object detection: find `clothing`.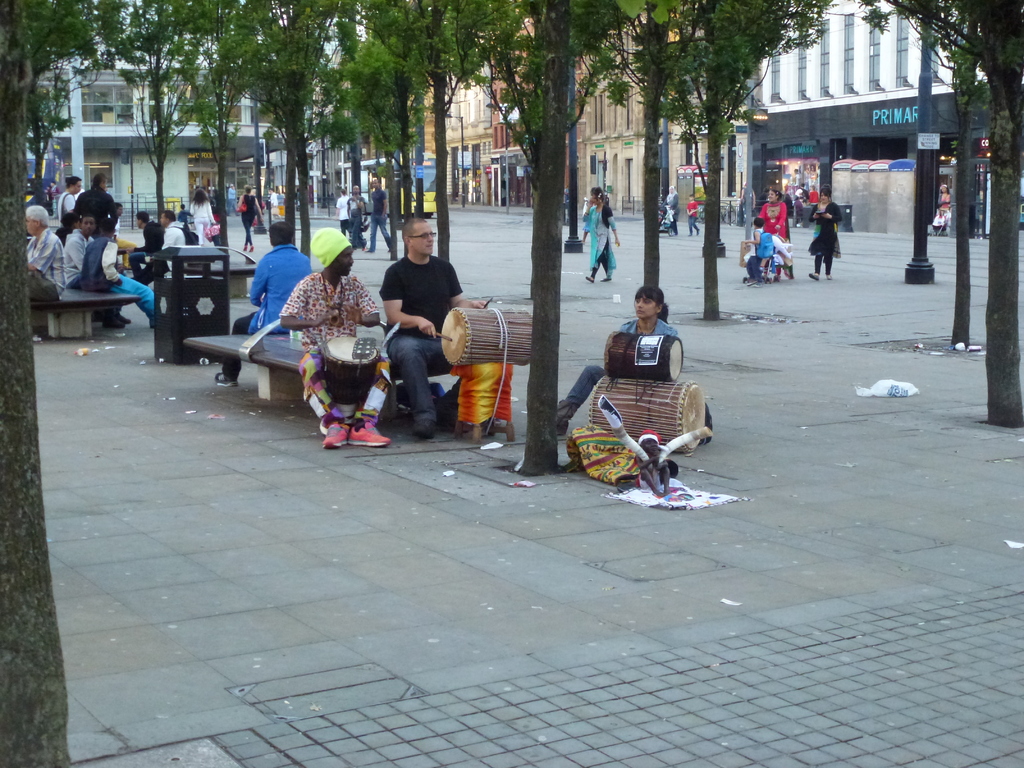
detection(215, 244, 313, 391).
